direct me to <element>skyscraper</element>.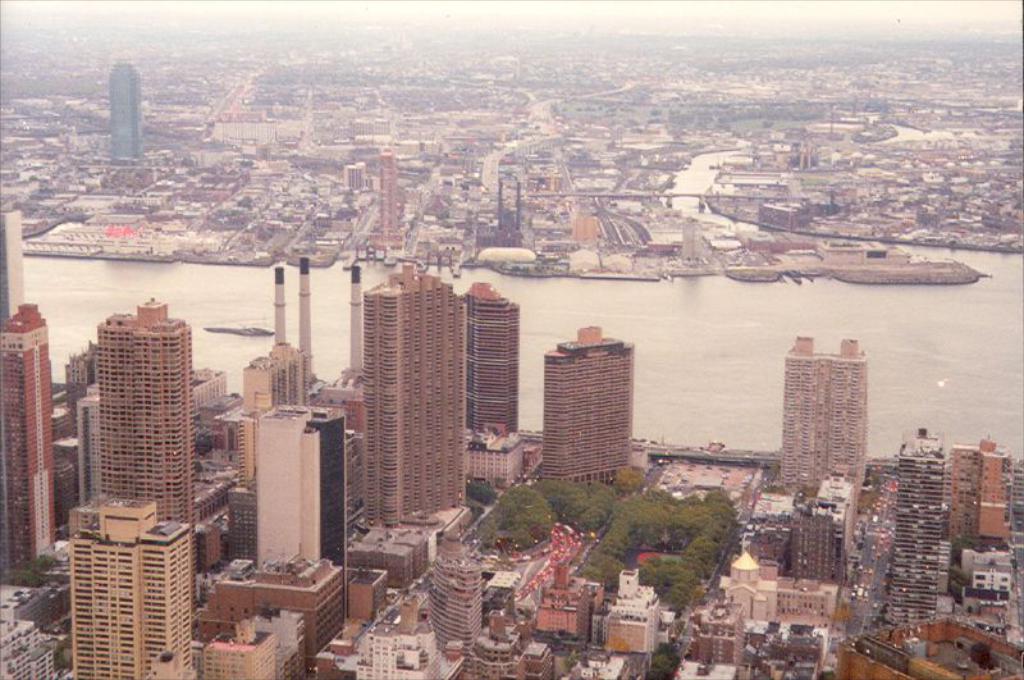
Direction: detection(74, 496, 200, 679).
